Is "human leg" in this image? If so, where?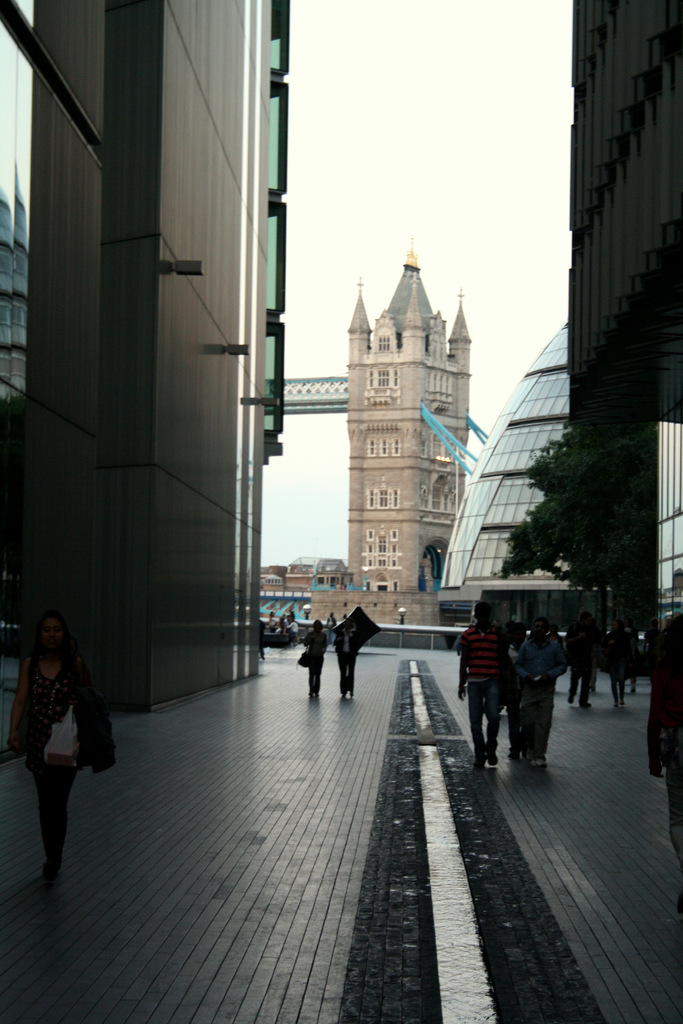
Yes, at 308:657:322:698.
